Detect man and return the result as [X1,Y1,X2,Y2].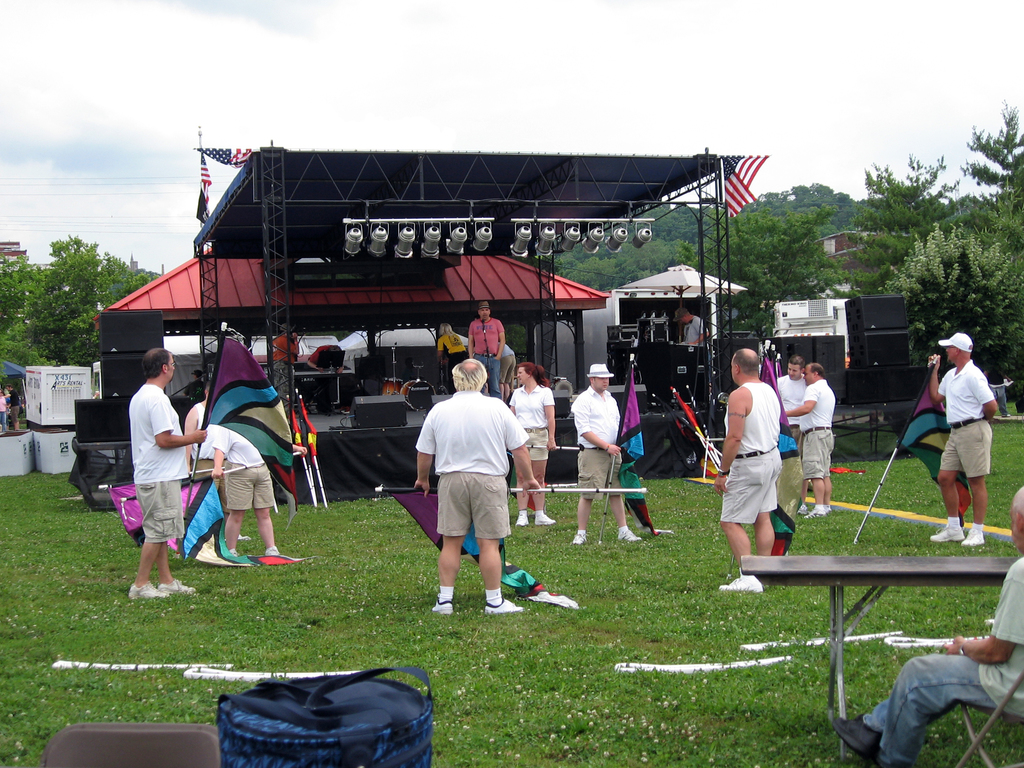
[673,305,714,385].
